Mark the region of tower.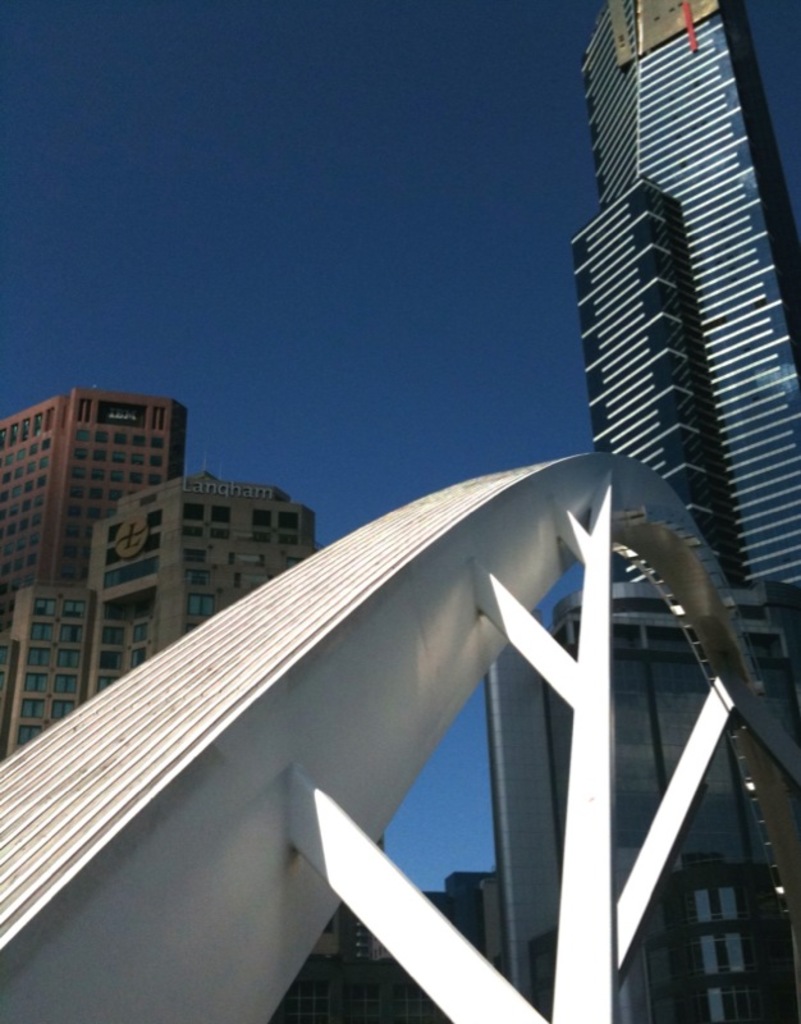
Region: bbox=[0, 558, 102, 741].
